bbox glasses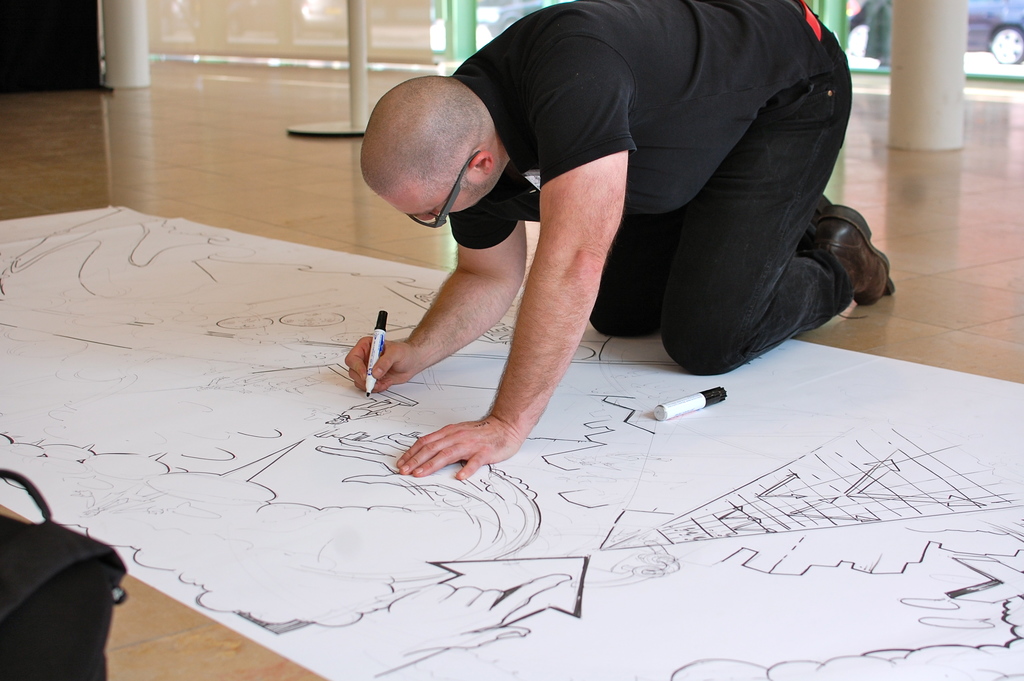
pyautogui.locateOnScreen(409, 147, 486, 228)
